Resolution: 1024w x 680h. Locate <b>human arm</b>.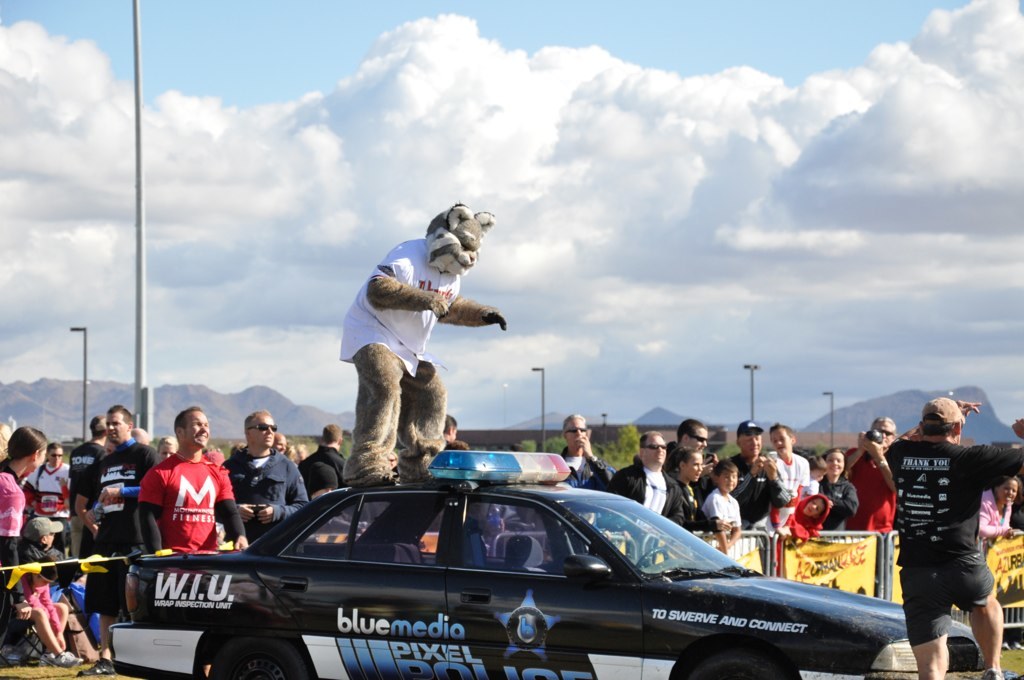
pyautogui.locateOnScreen(727, 453, 760, 499).
